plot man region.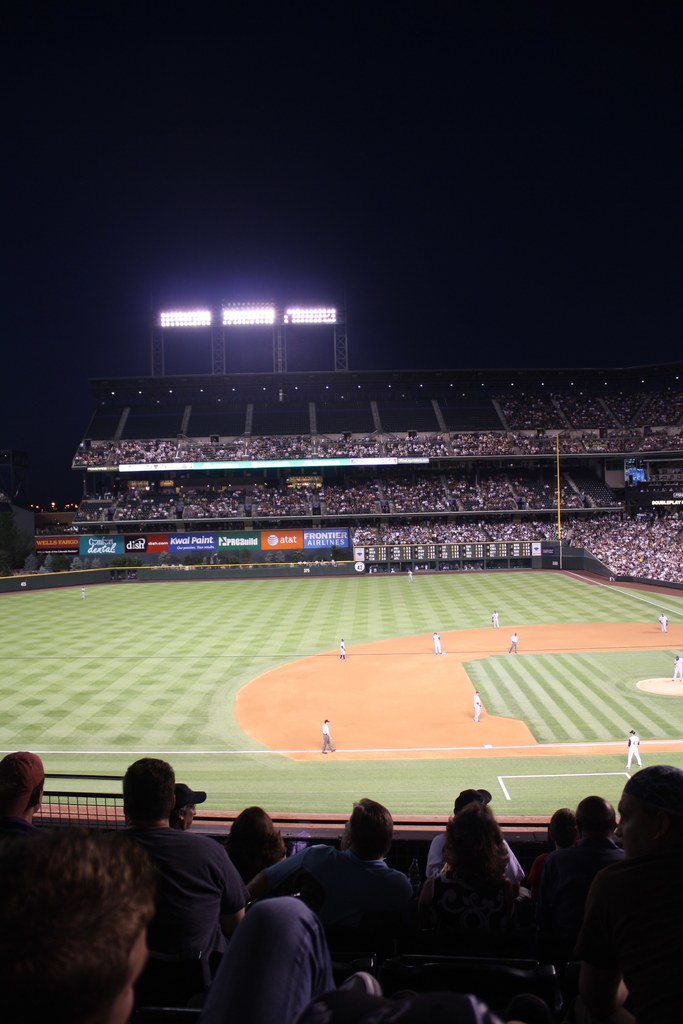
Plotted at 660/614/670/633.
